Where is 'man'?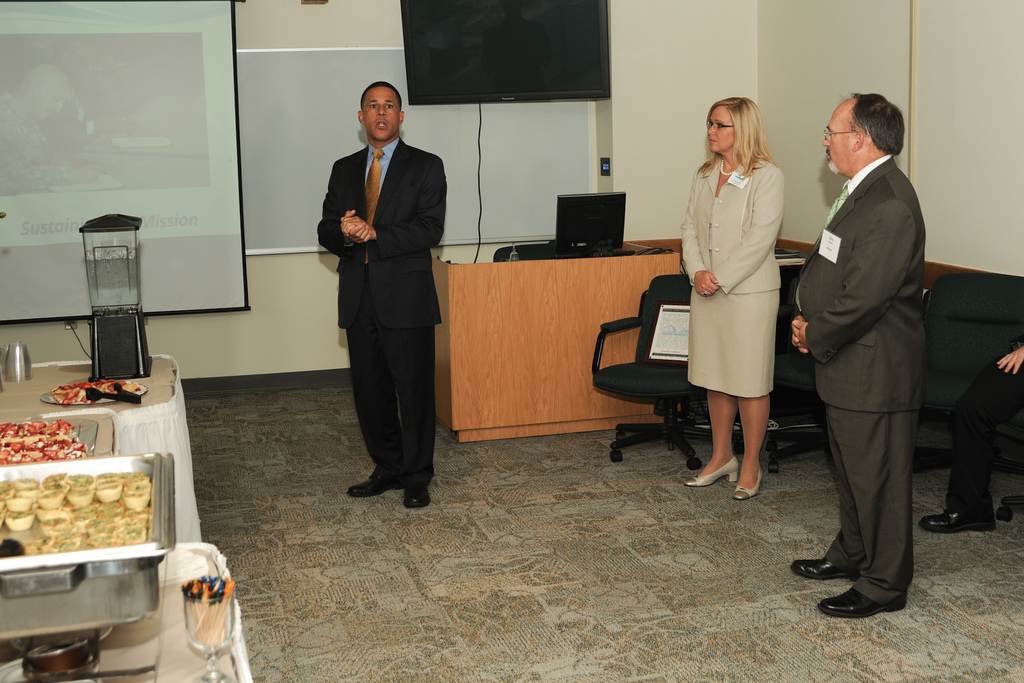
785, 93, 930, 620.
